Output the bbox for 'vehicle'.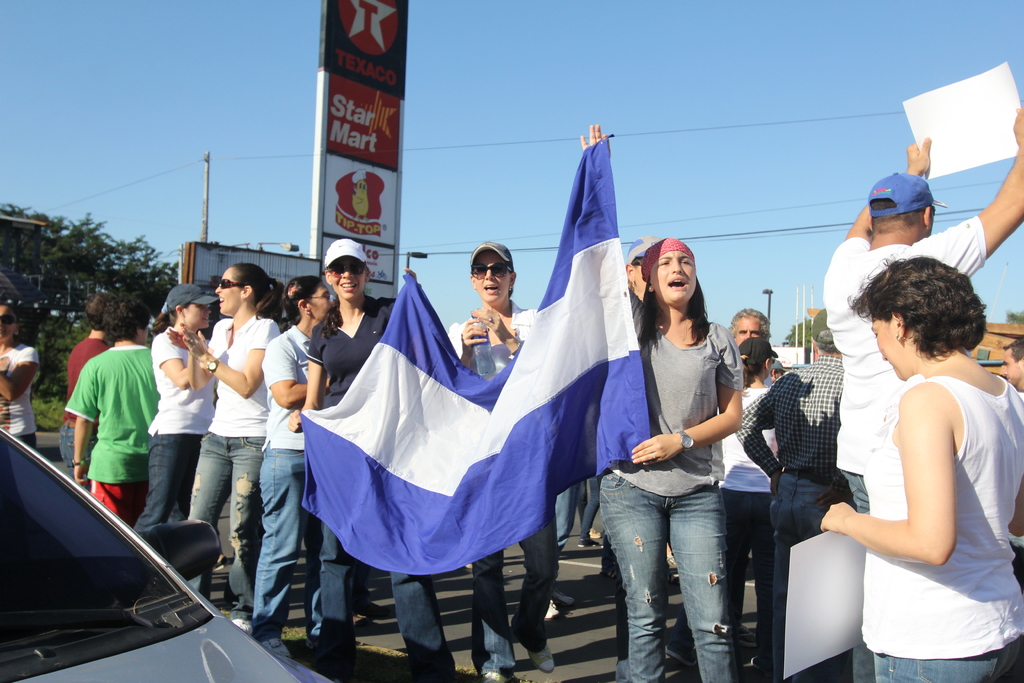
[0,428,332,682].
